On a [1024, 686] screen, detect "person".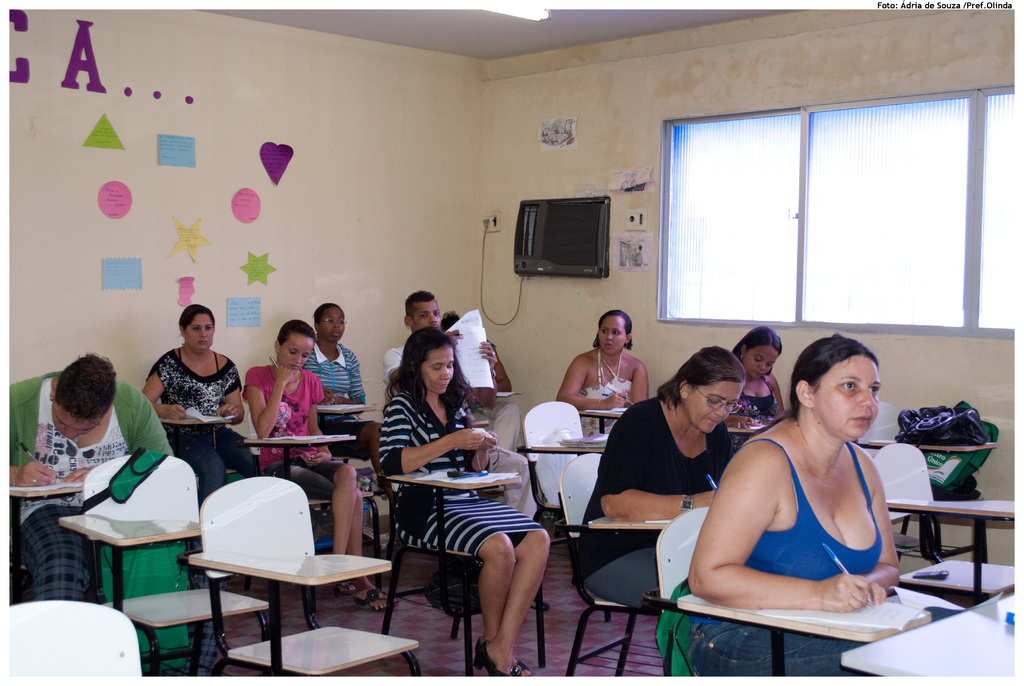
bbox=(658, 334, 905, 676).
